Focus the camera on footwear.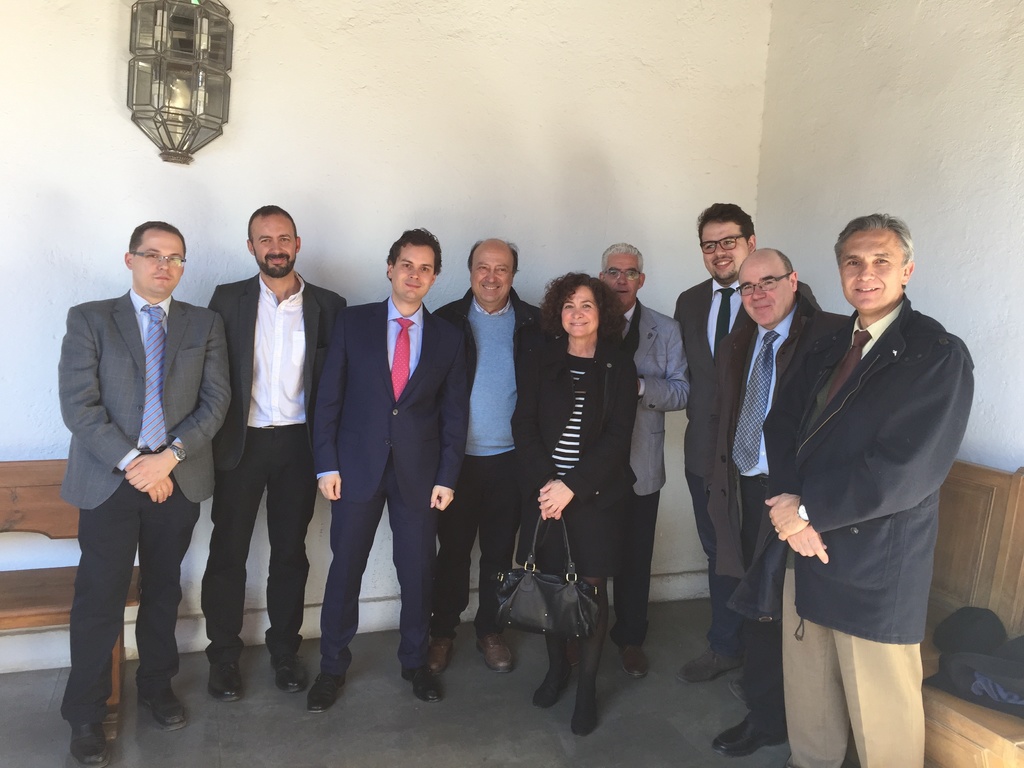
Focus region: l=572, t=664, r=599, b=738.
